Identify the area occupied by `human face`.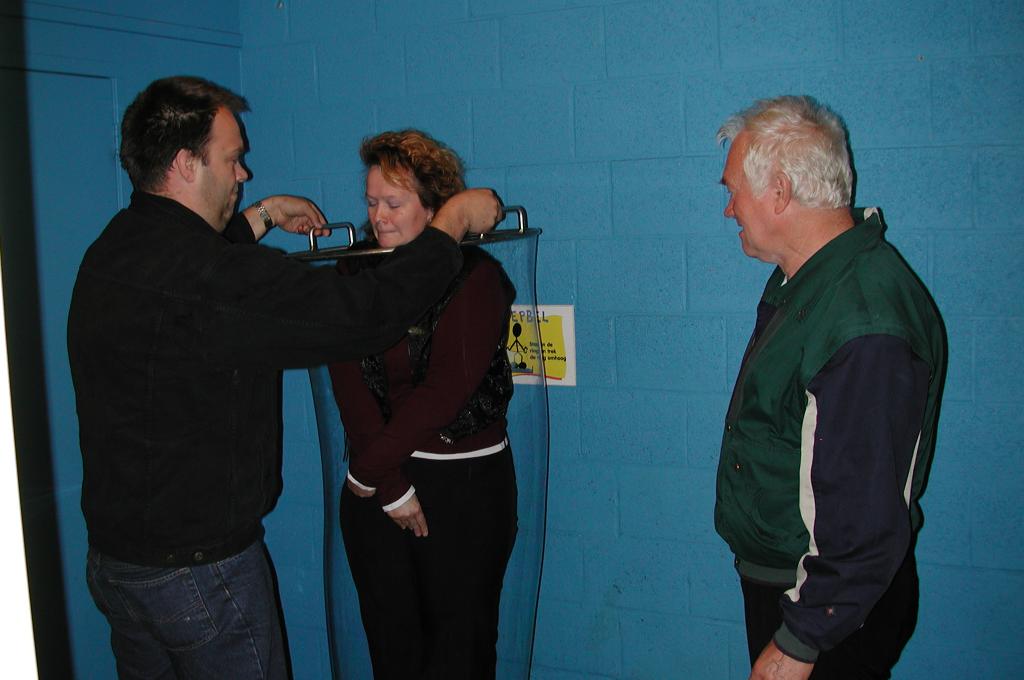
Area: {"left": 362, "top": 158, "right": 427, "bottom": 254}.
